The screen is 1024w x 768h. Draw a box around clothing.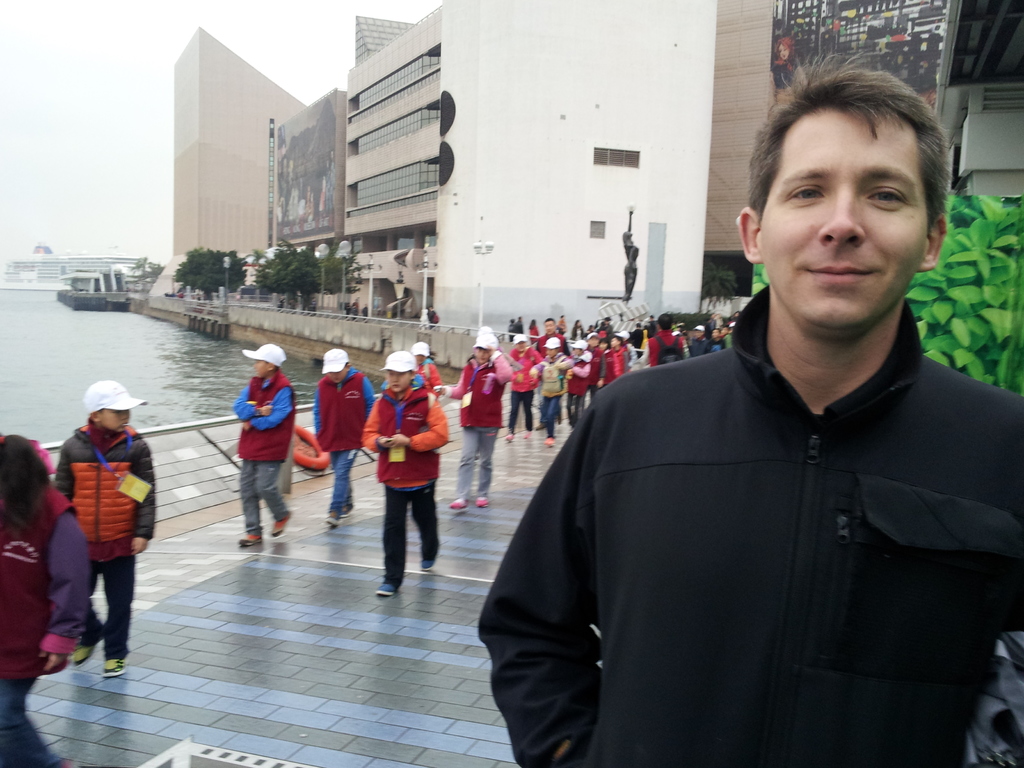
465:422:497:497.
